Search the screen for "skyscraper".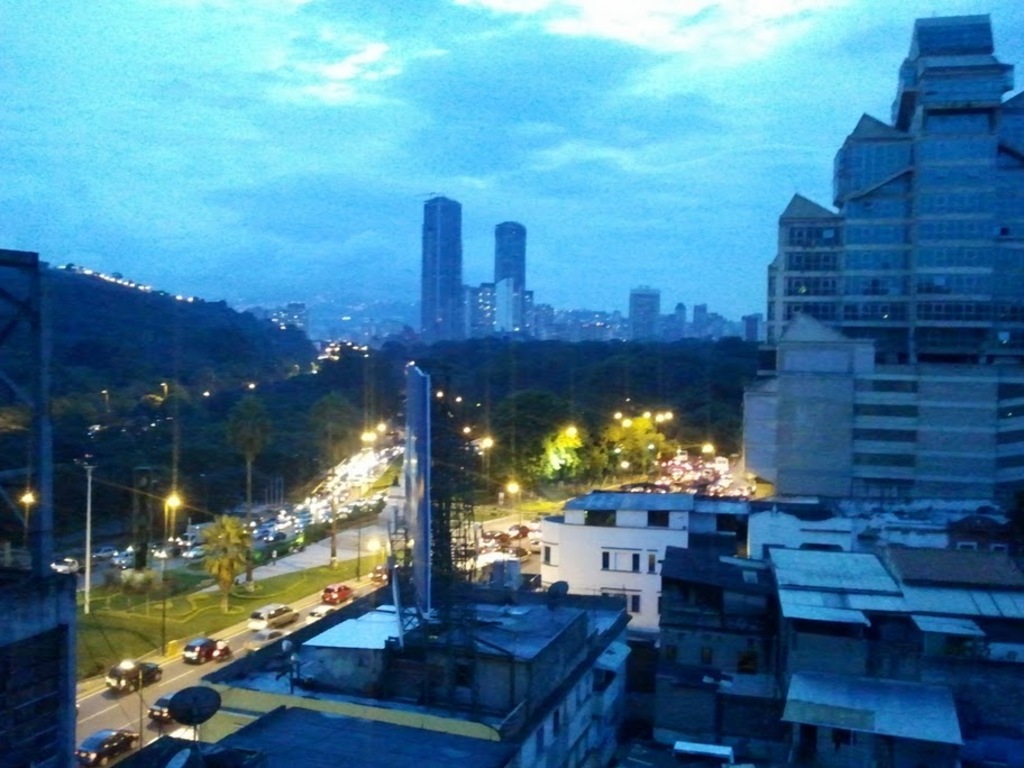
Found at left=740, top=13, right=1023, bottom=500.
